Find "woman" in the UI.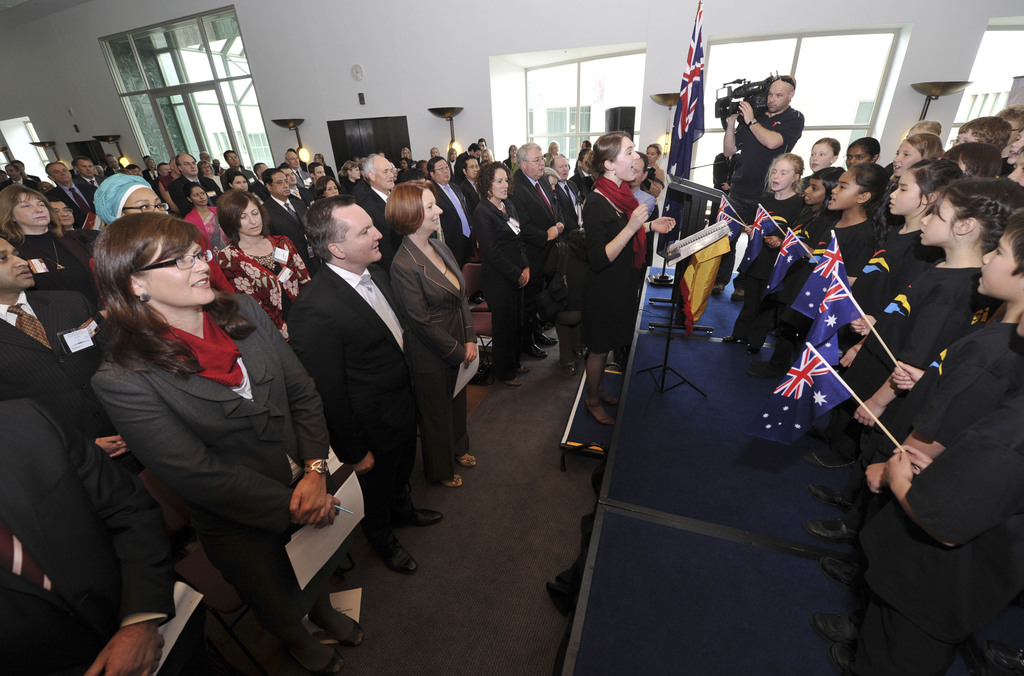
UI element at <box>582,132,683,431</box>.
